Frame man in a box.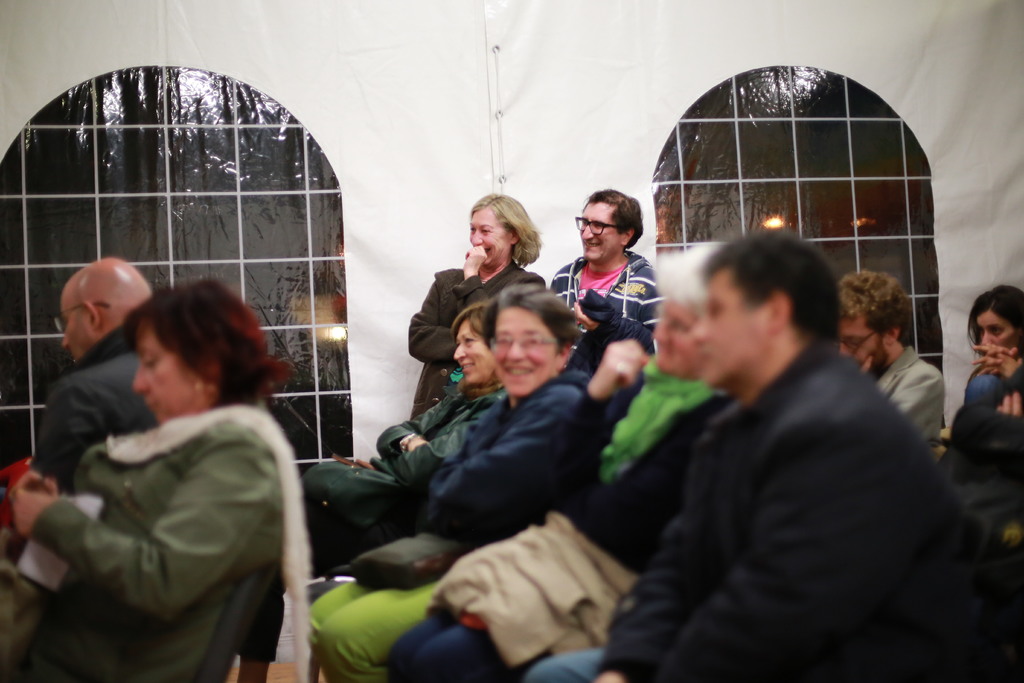
box(836, 273, 971, 472).
